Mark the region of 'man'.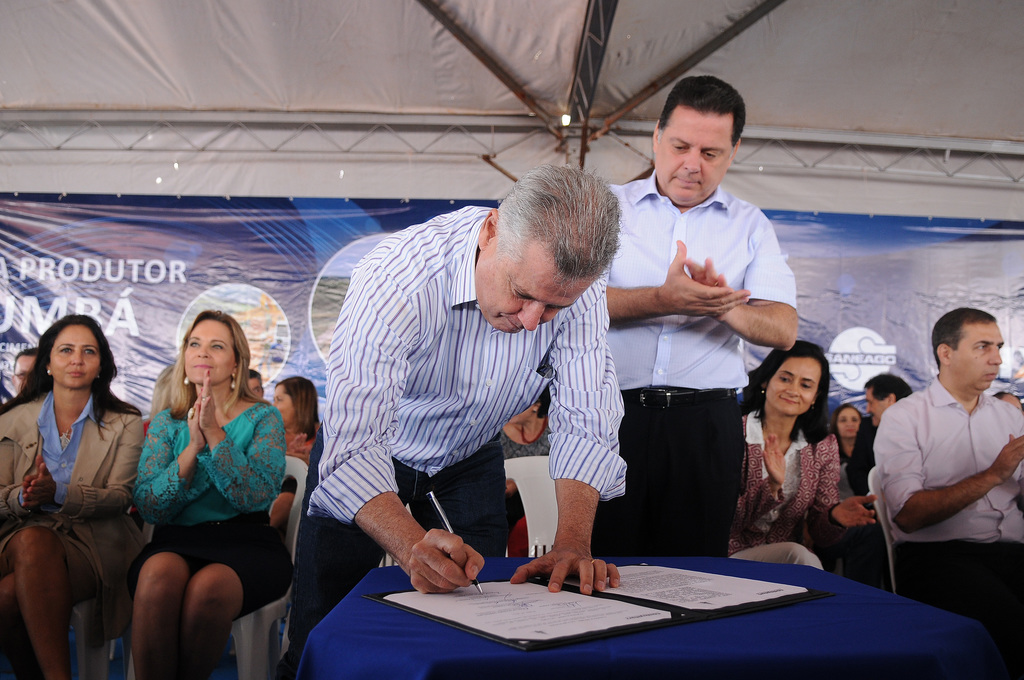
Region: crop(873, 306, 1023, 627).
